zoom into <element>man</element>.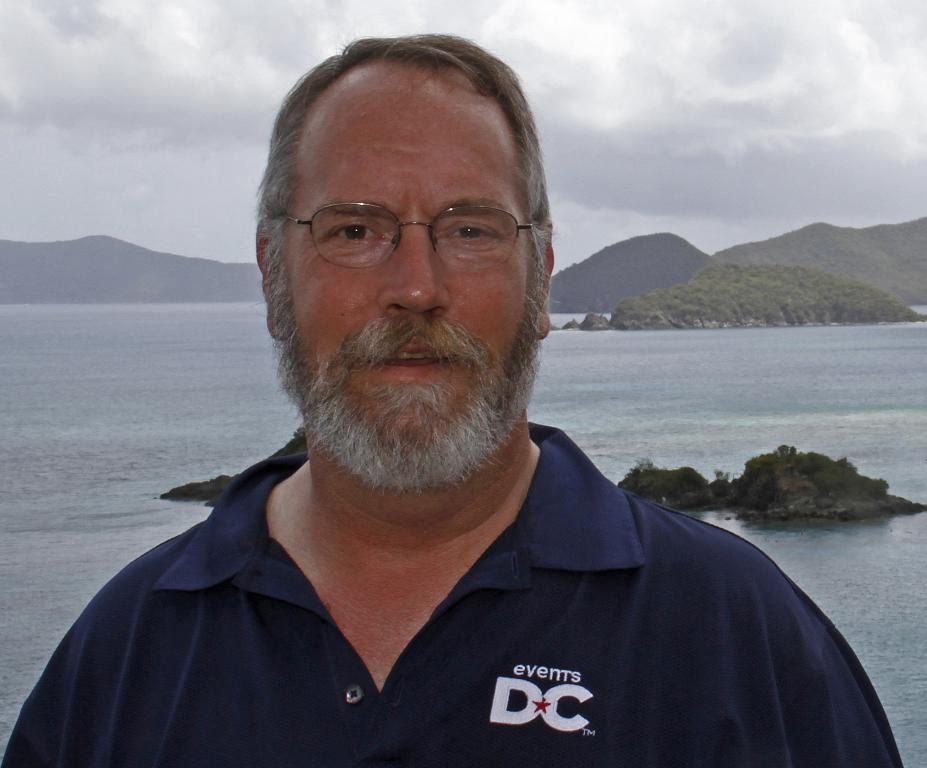
Zoom target: (64, 75, 875, 747).
